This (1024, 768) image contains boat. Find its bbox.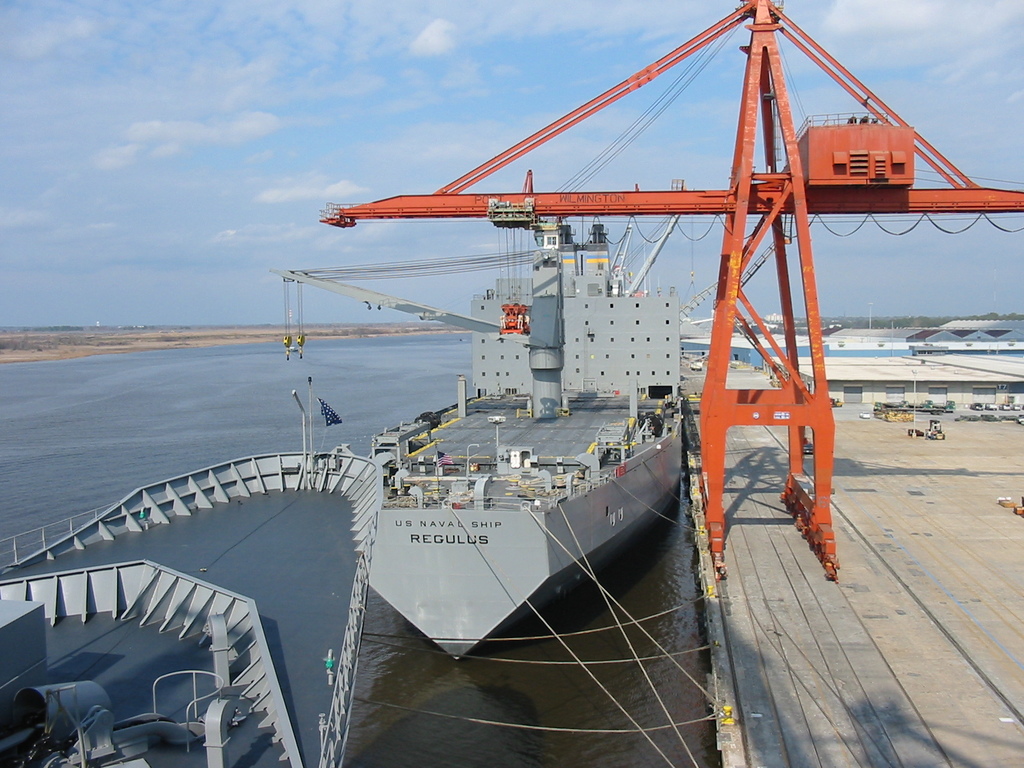
box=[303, 198, 695, 664].
